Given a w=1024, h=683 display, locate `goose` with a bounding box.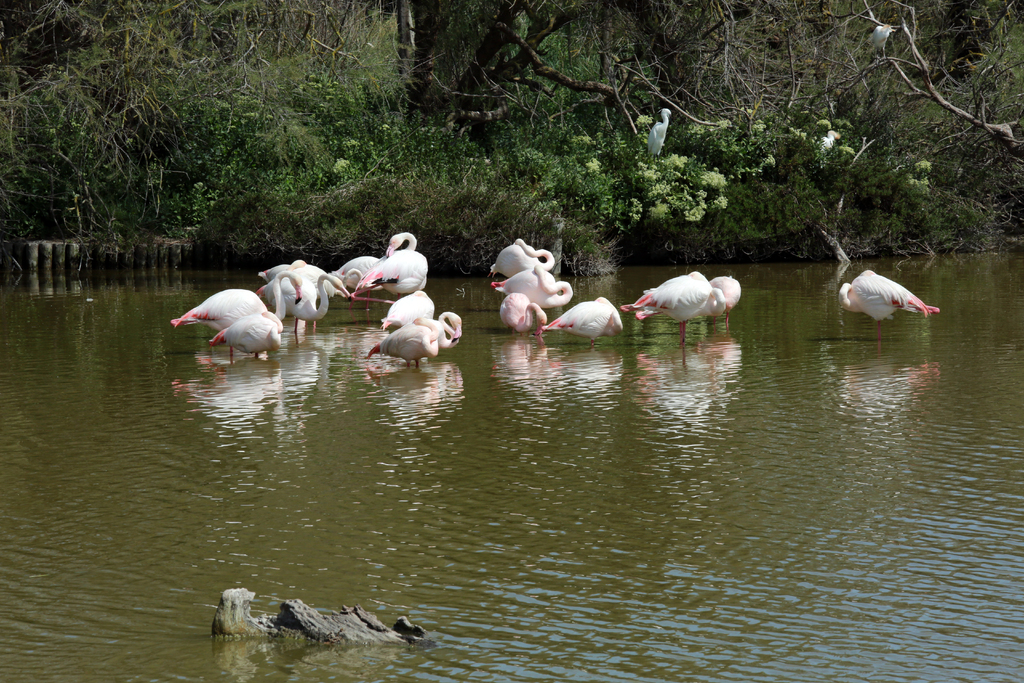
Located: 490,238,552,278.
